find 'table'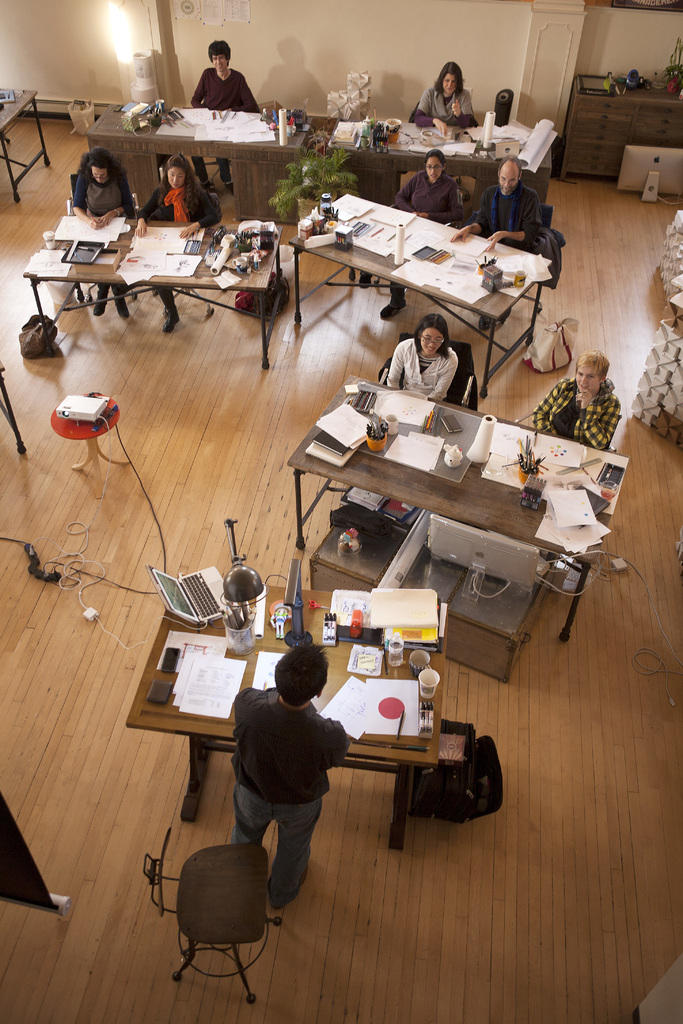
[left=557, top=83, right=682, bottom=181]
